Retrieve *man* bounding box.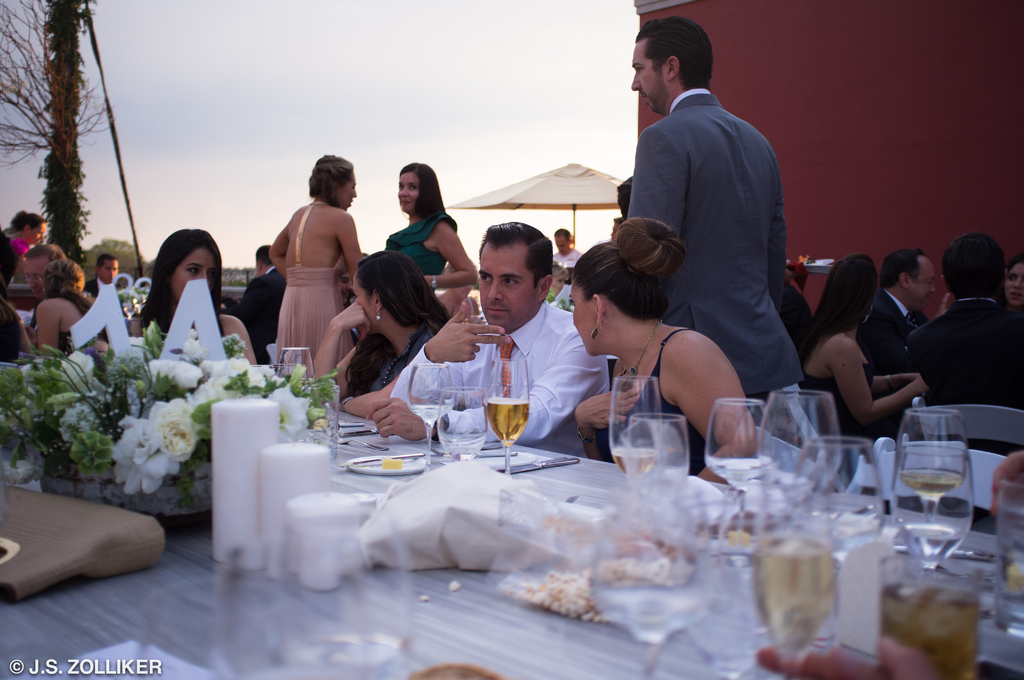
Bounding box: [x1=907, y1=230, x2=1023, y2=457].
